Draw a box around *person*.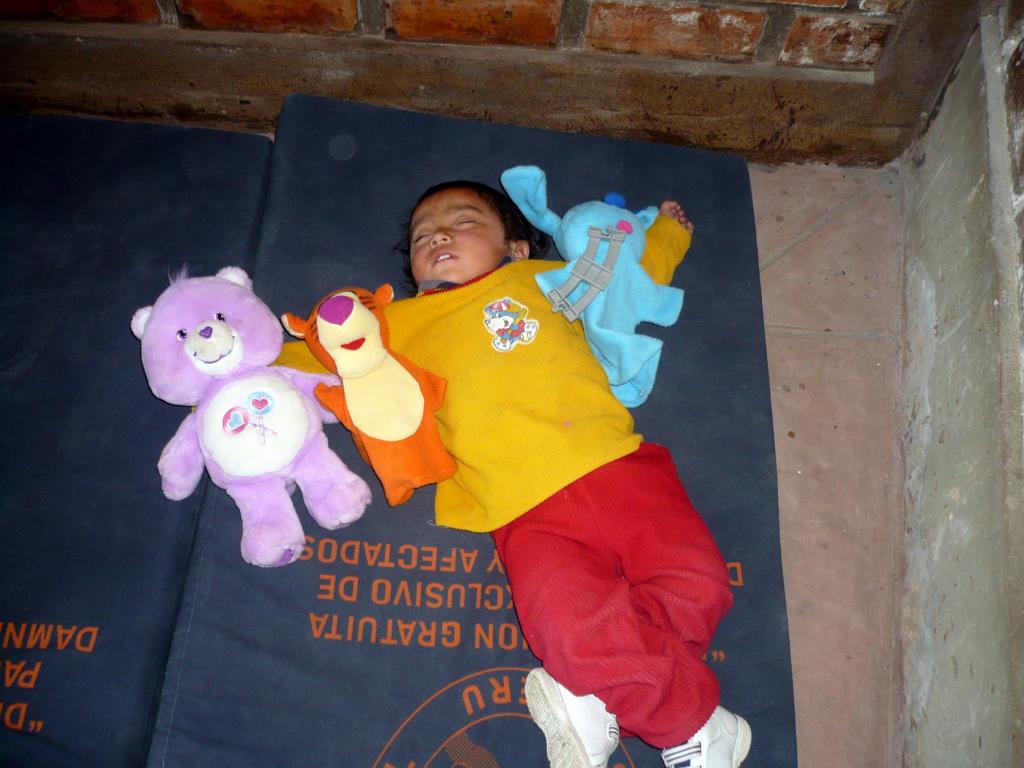
crop(275, 177, 700, 767).
